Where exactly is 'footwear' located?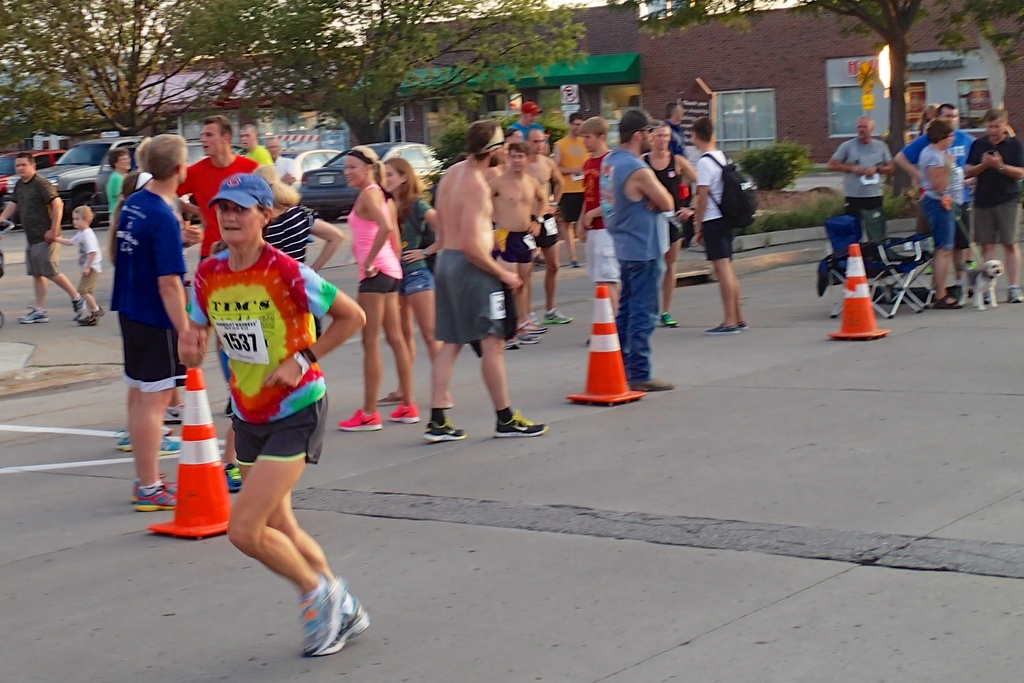
Its bounding box is 383,404,420,425.
